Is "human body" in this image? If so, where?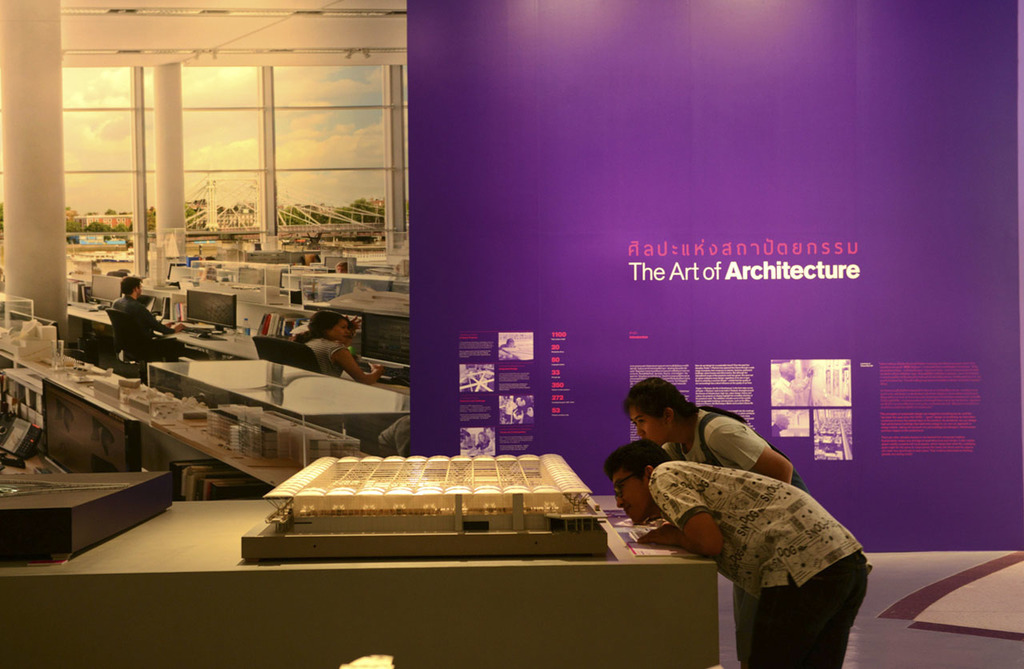
Yes, at [298,306,387,384].
